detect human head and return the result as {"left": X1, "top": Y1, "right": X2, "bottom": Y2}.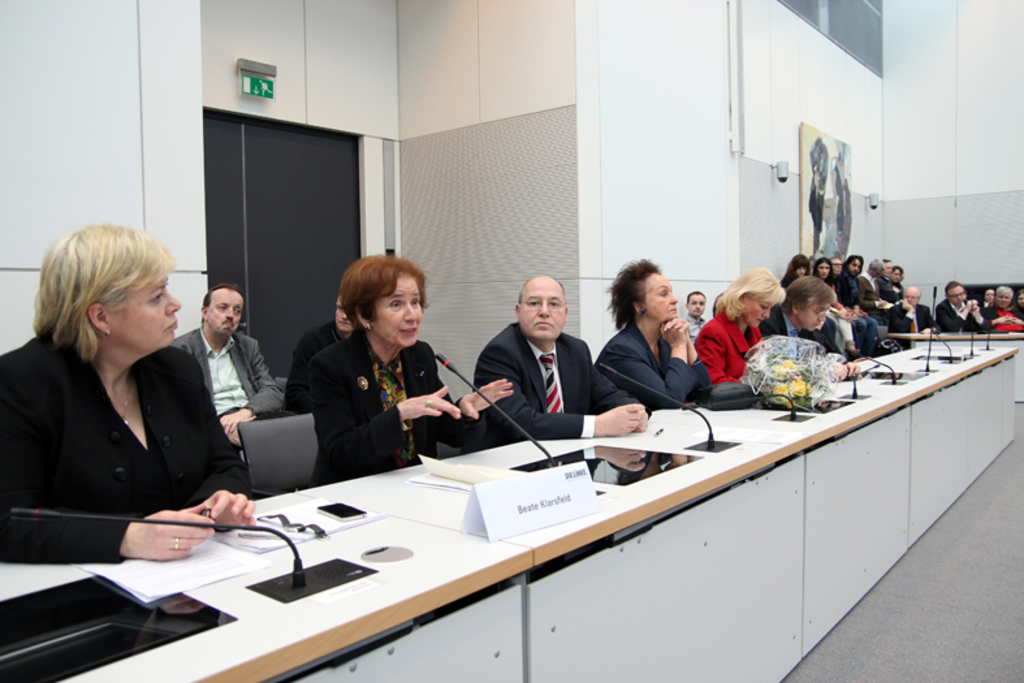
{"left": 900, "top": 285, "right": 923, "bottom": 310}.
